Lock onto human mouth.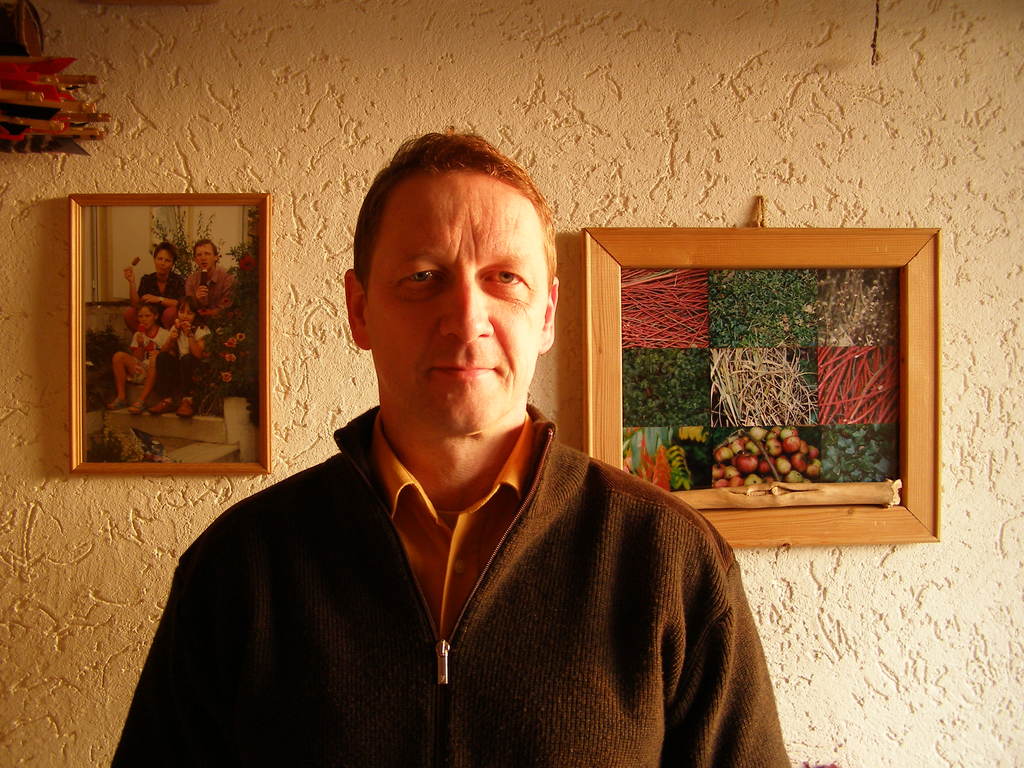
Locked: select_region(154, 265, 166, 270).
